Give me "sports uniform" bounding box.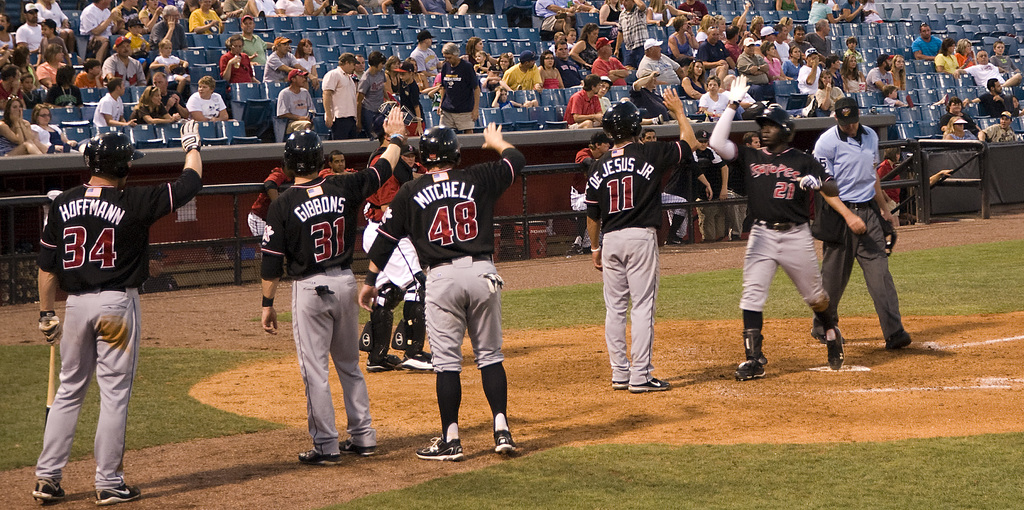
(x1=366, y1=125, x2=522, y2=462).
